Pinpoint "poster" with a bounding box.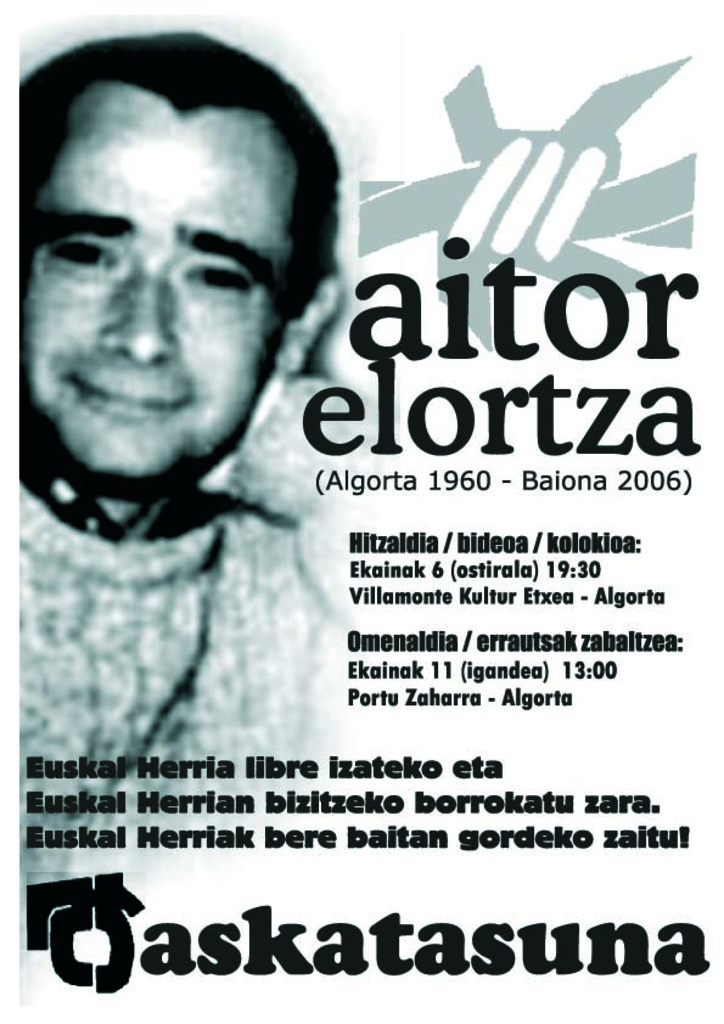
<region>0, 0, 723, 1023</region>.
